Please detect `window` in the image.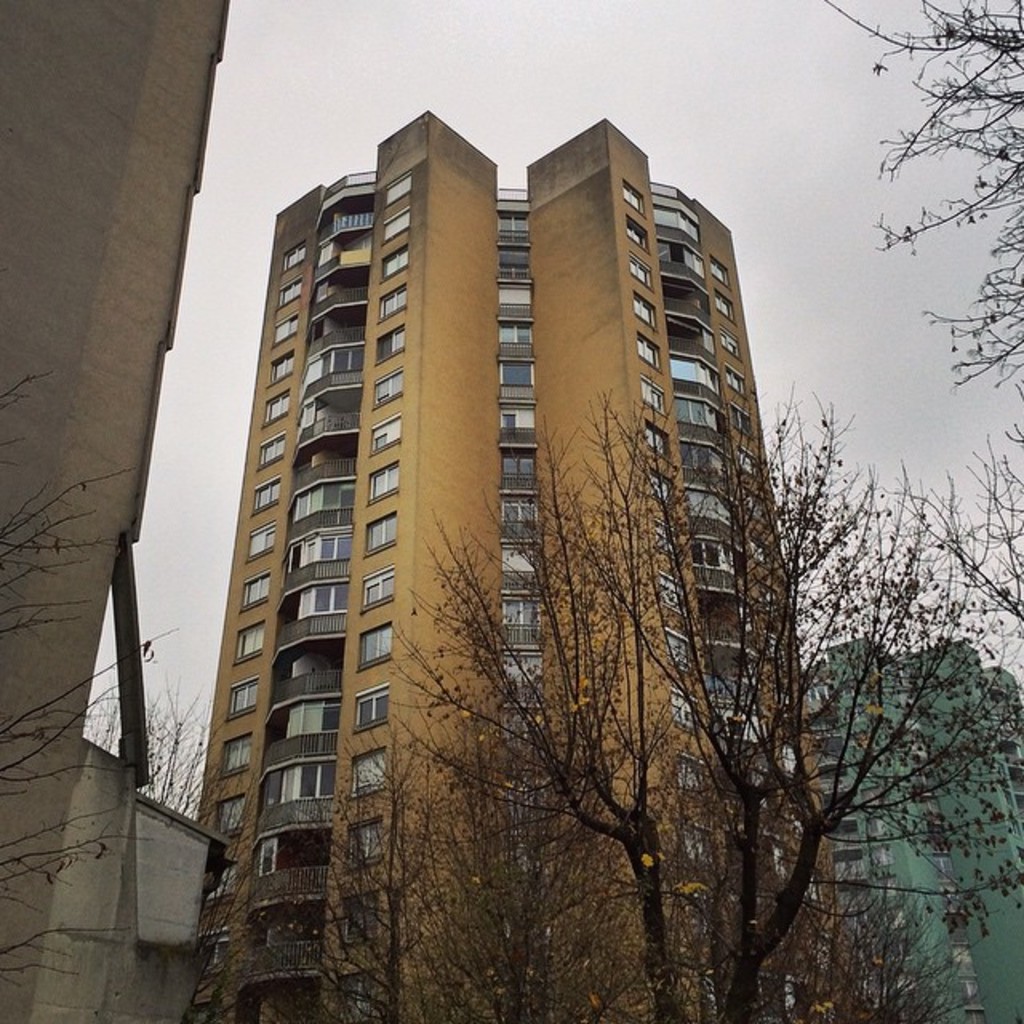
(624,254,658,285).
